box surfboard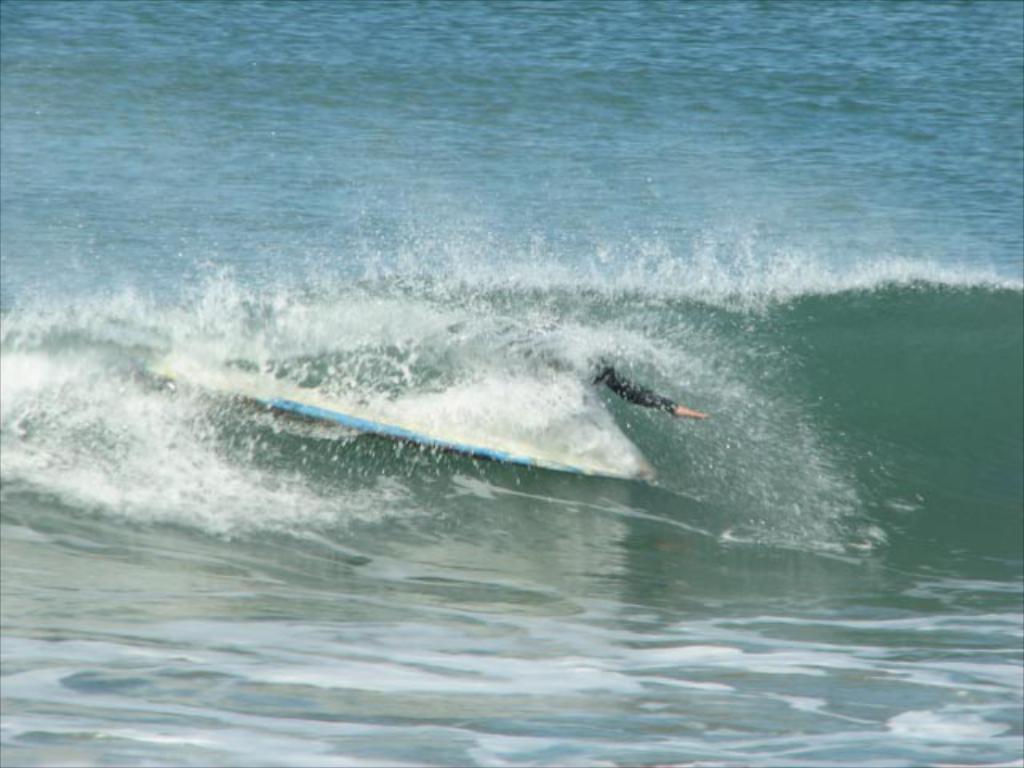
<region>136, 366, 656, 483</region>
